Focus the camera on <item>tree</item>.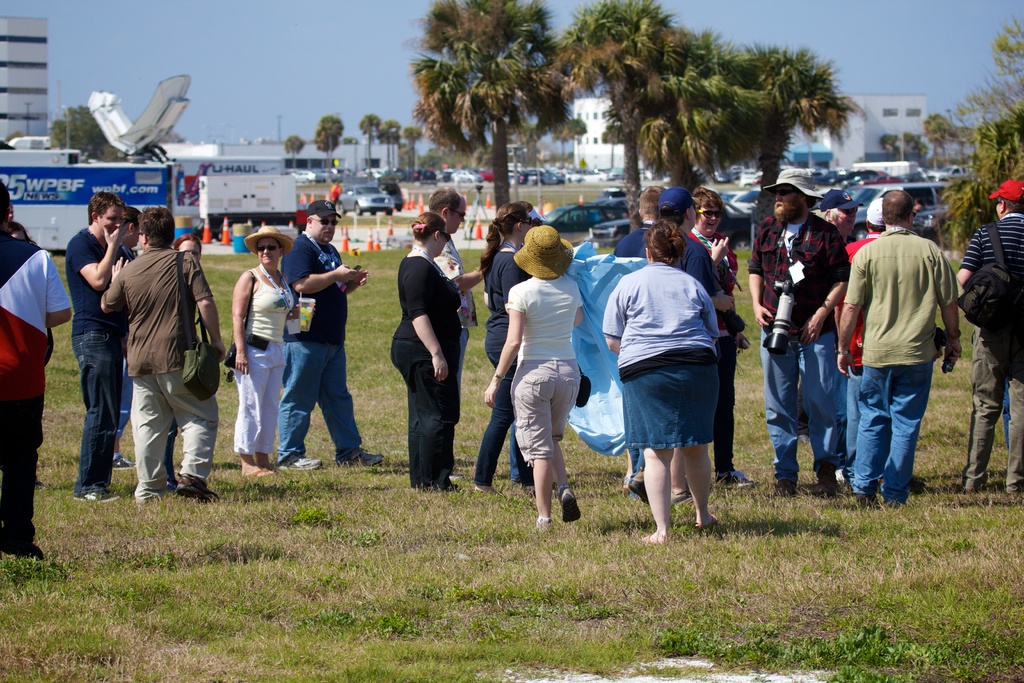
Focus region: region(922, 117, 952, 174).
